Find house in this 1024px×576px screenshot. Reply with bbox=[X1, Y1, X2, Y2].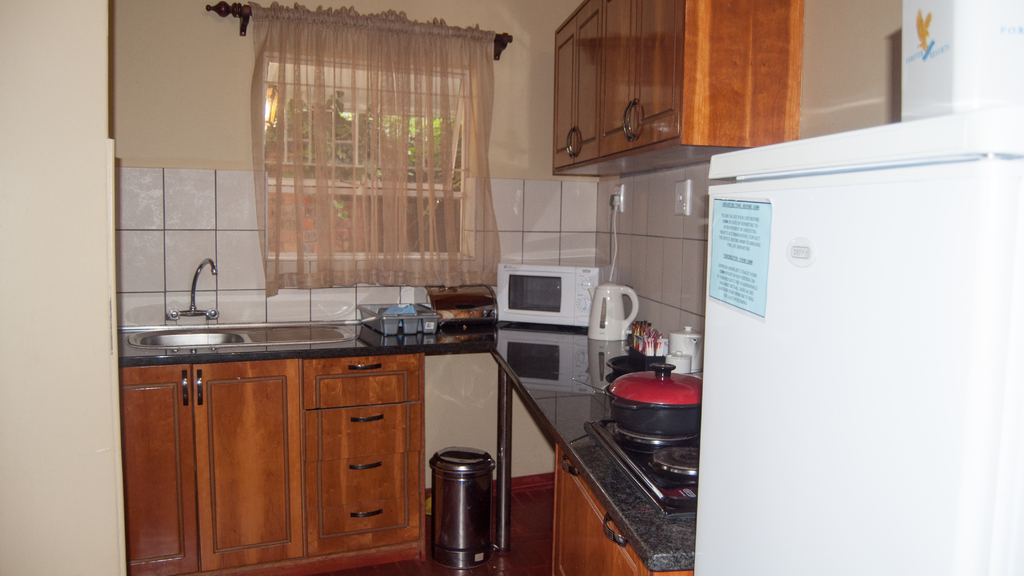
bbox=[64, 0, 1022, 534].
